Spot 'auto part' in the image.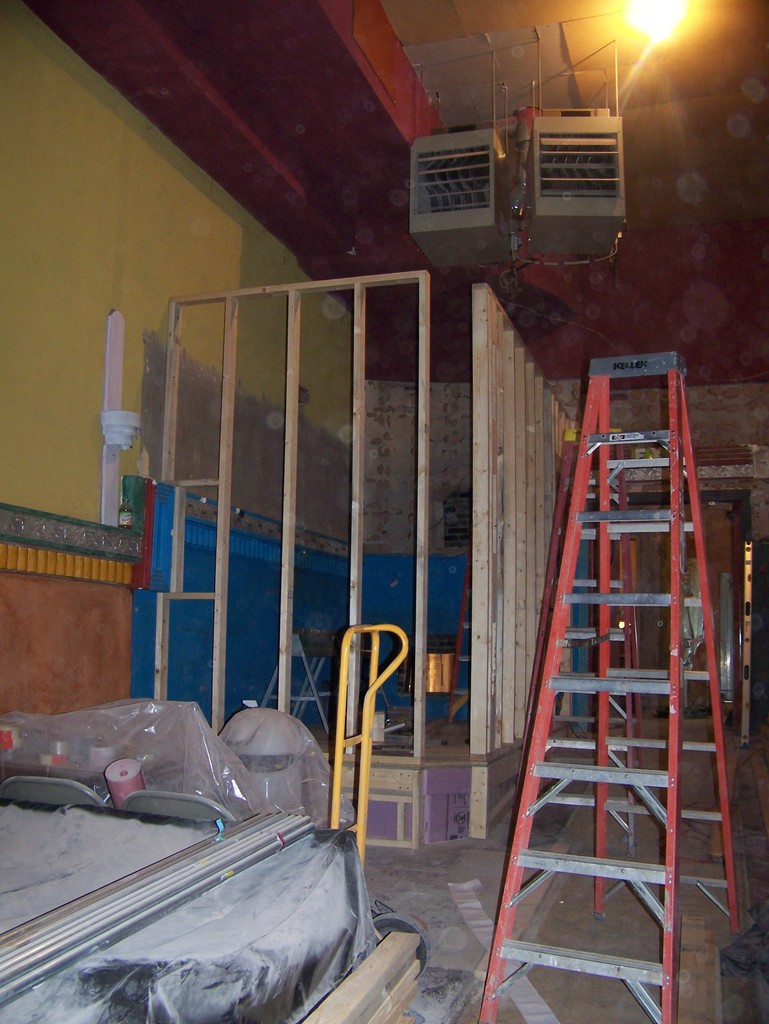
'auto part' found at box(394, 630, 457, 693).
